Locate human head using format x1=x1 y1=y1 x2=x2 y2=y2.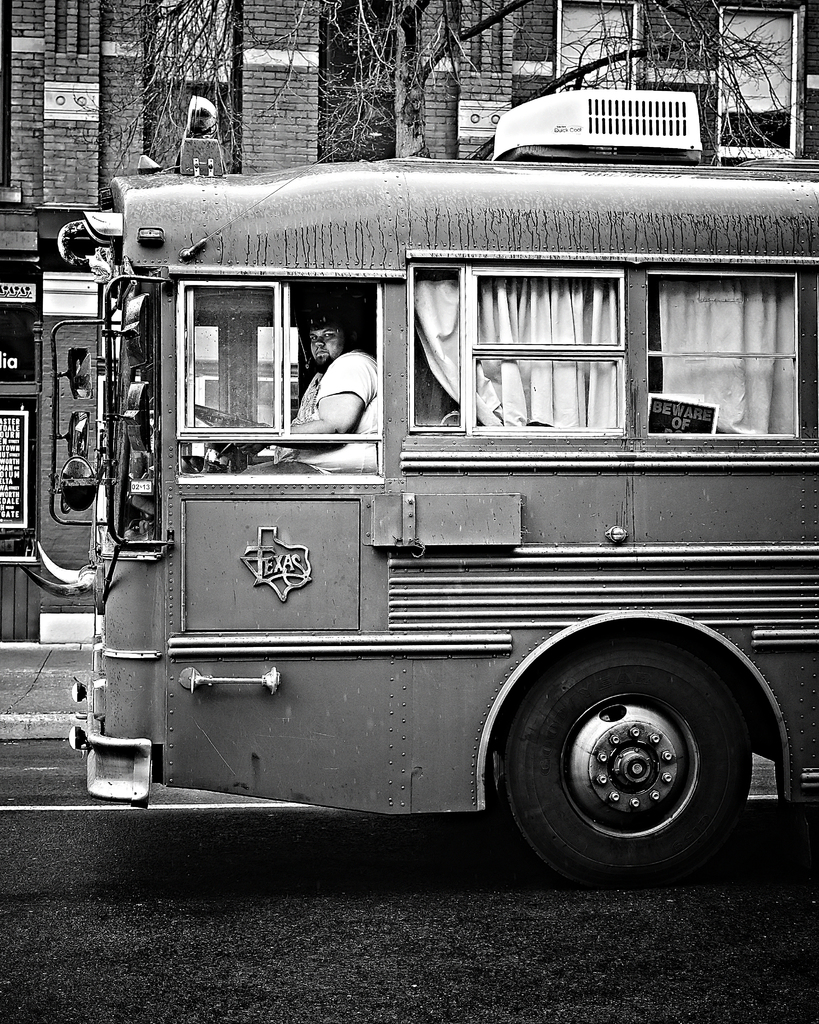
x1=303 y1=304 x2=350 y2=367.
